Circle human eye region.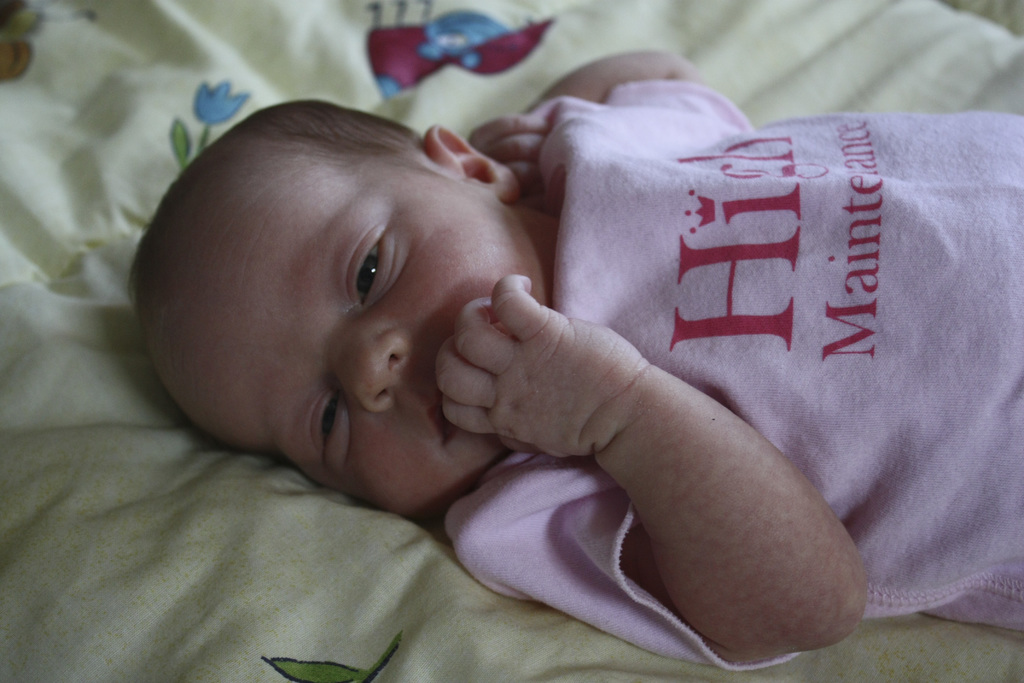
Region: select_region(331, 213, 401, 304).
